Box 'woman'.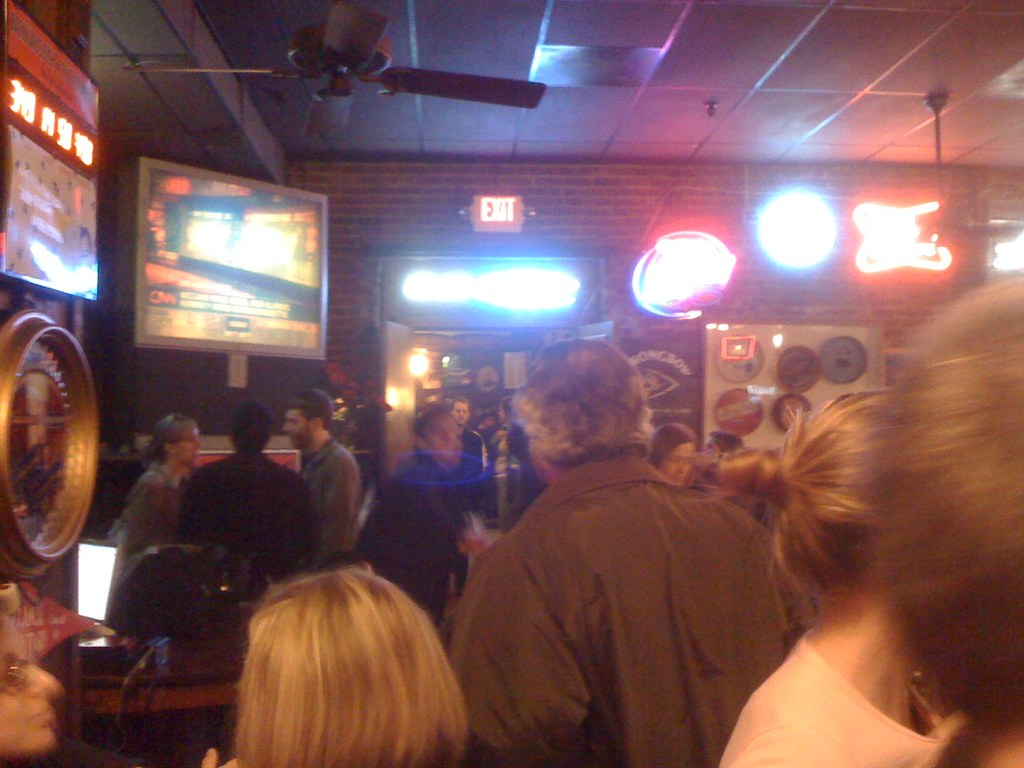
bbox=[103, 399, 205, 651].
